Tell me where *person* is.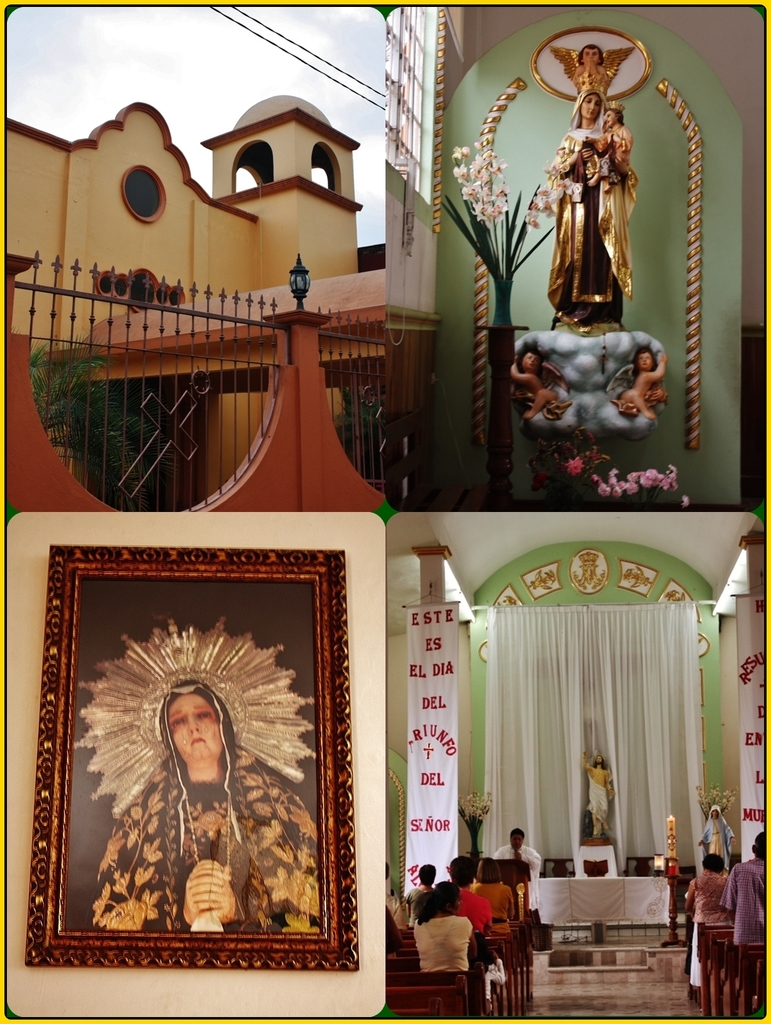
*person* is at 473 856 516 931.
